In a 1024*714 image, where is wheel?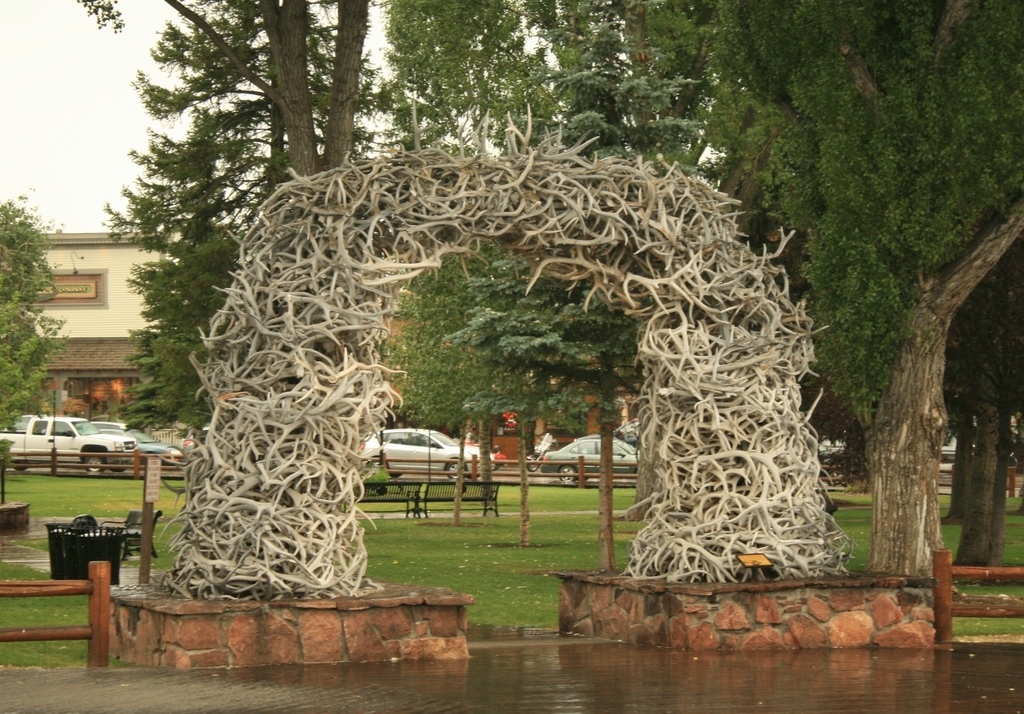
<region>529, 451, 537, 472</region>.
